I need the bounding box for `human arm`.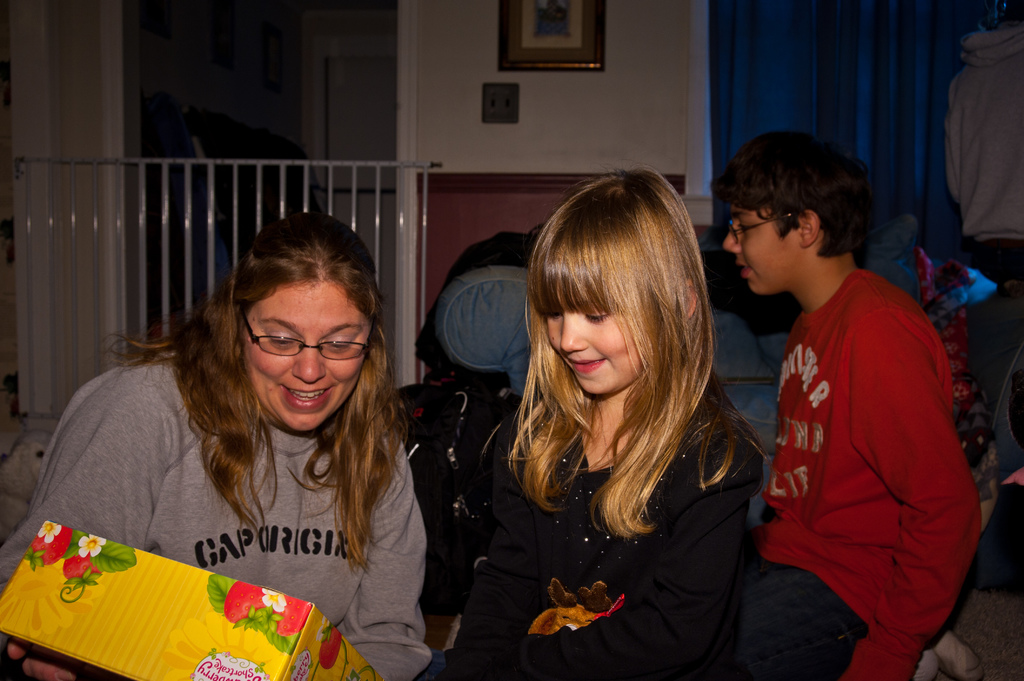
Here it is: x1=333 y1=441 x2=431 y2=680.
